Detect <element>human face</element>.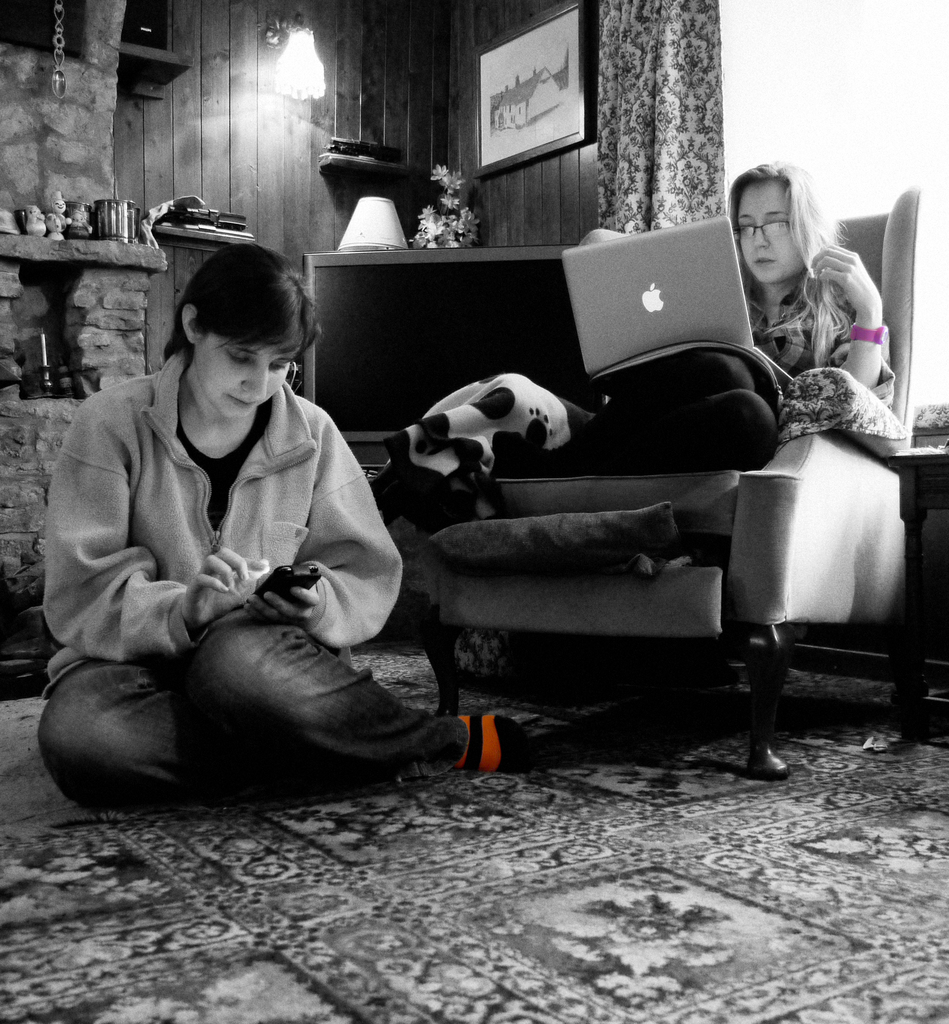
Detected at Rect(197, 334, 298, 418).
